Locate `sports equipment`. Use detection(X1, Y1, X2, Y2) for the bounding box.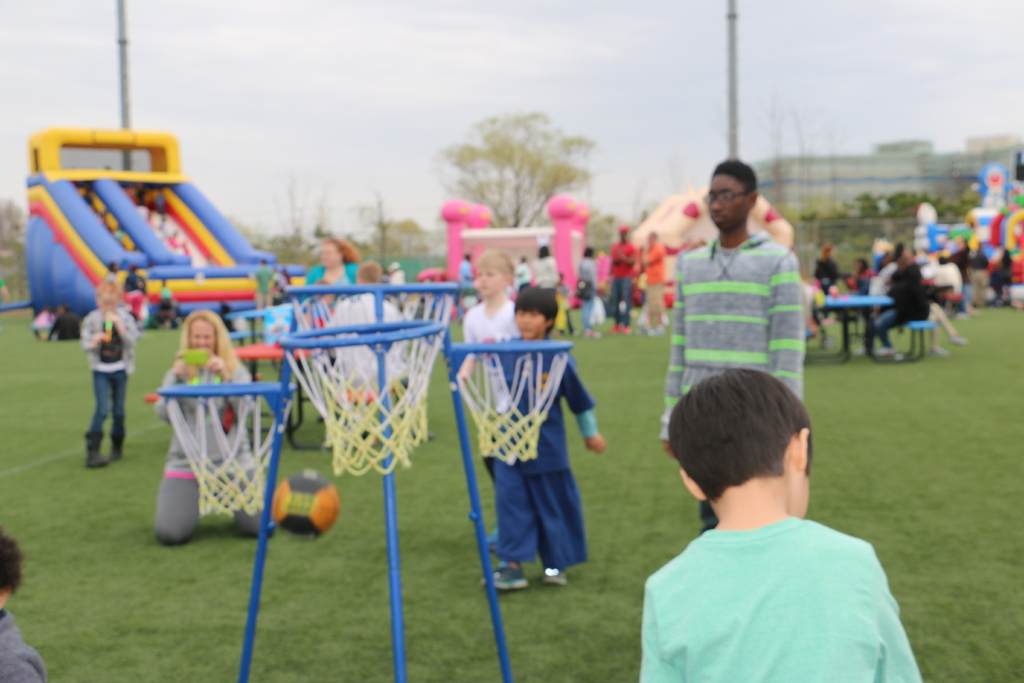
detection(157, 383, 294, 516).
